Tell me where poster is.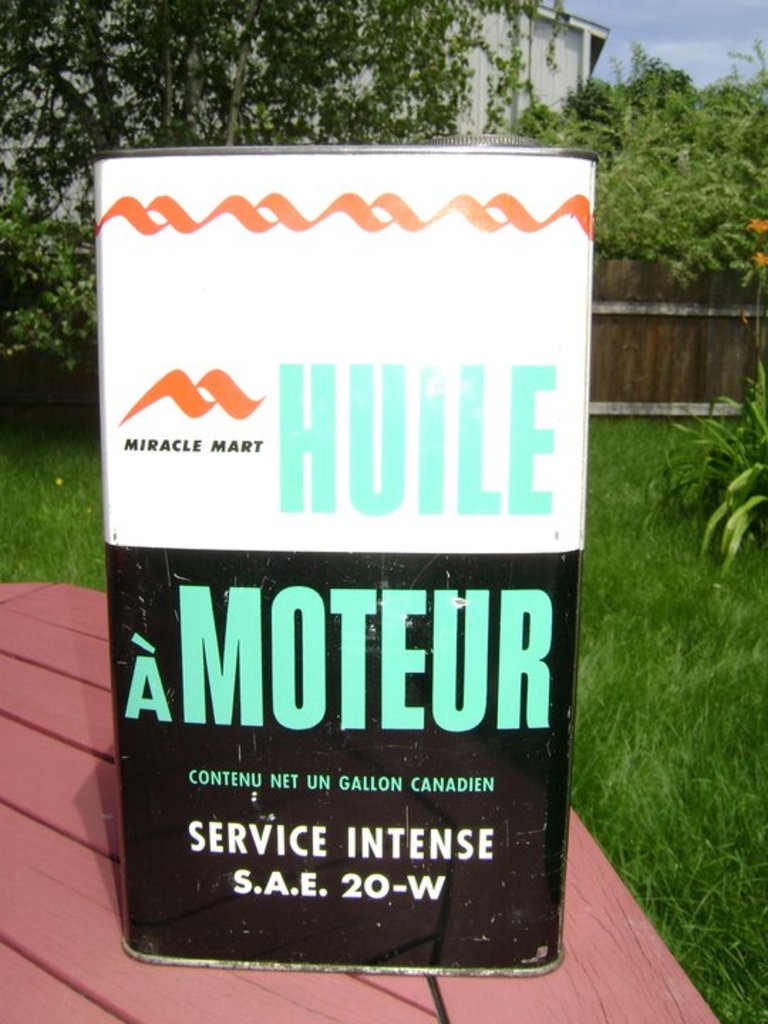
poster is at BBox(92, 146, 599, 963).
